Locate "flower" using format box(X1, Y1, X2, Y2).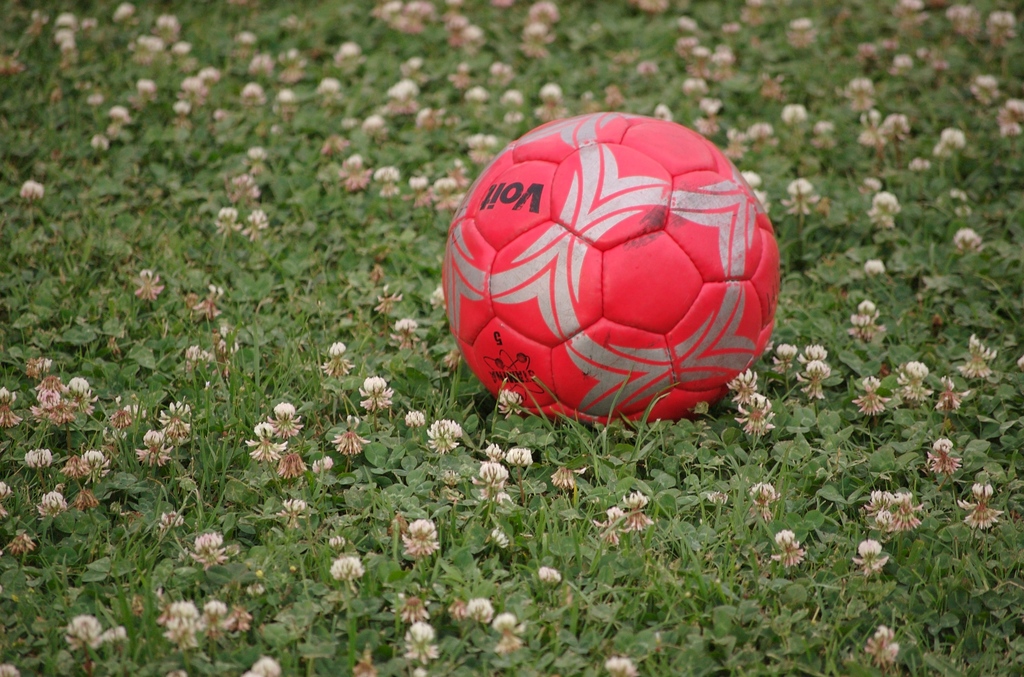
box(196, 67, 223, 84).
